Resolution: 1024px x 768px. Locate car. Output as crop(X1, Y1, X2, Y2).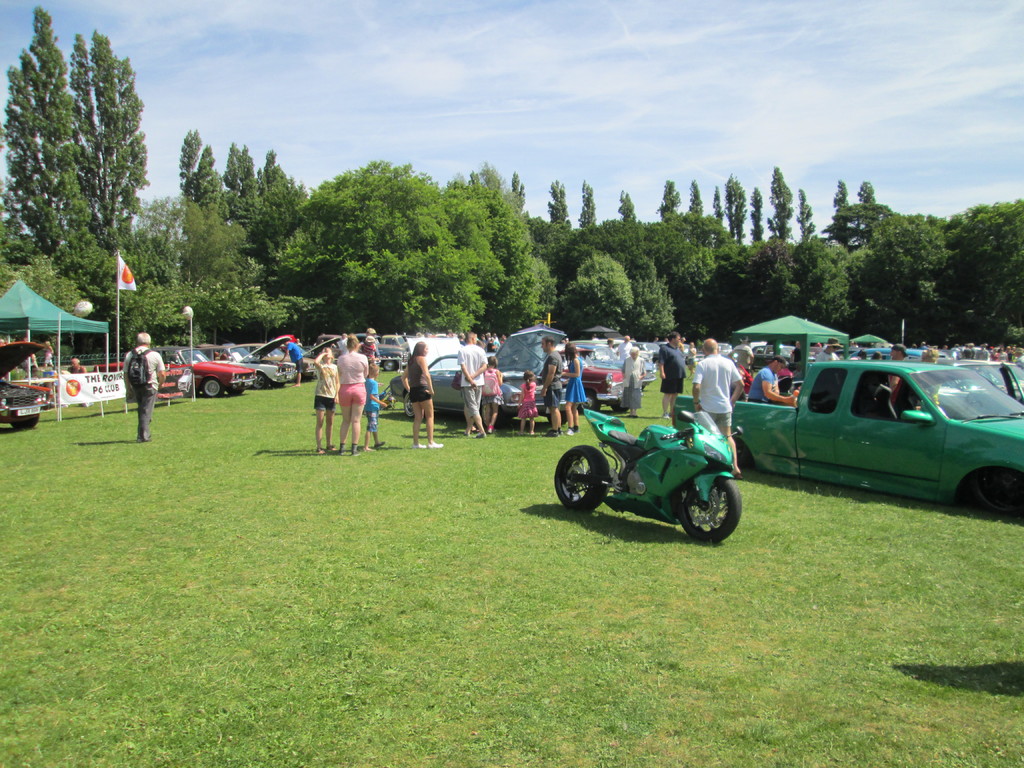
crop(575, 356, 620, 409).
